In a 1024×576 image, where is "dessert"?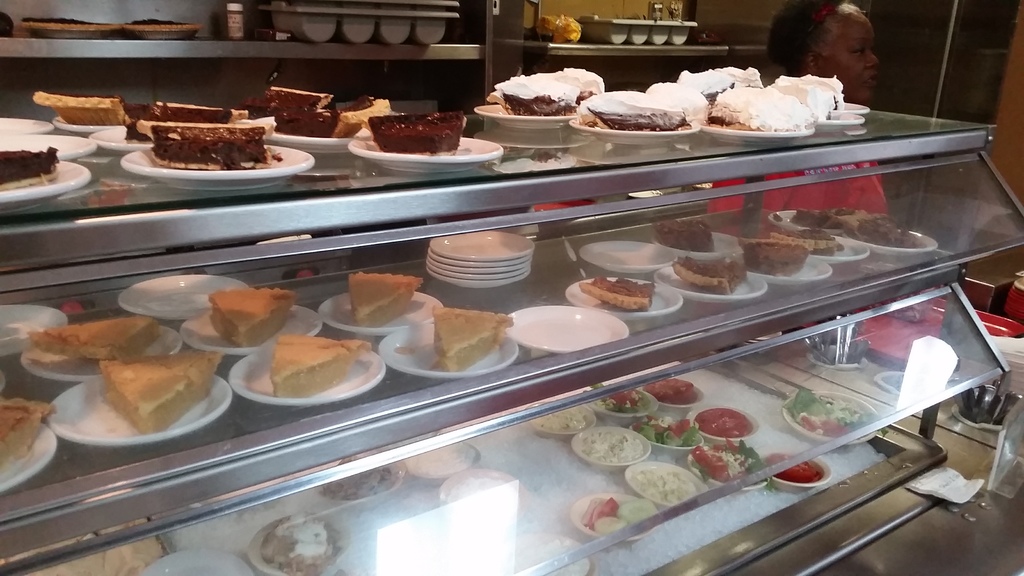
locate(797, 206, 844, 235).
